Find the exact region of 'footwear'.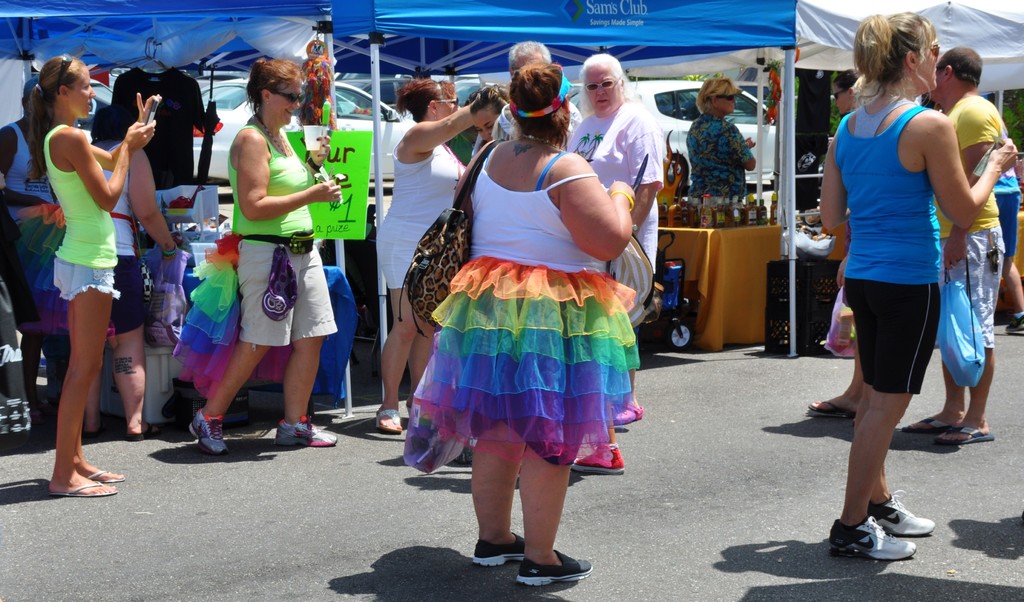
Exact region: [125, 421, 163, 442].
